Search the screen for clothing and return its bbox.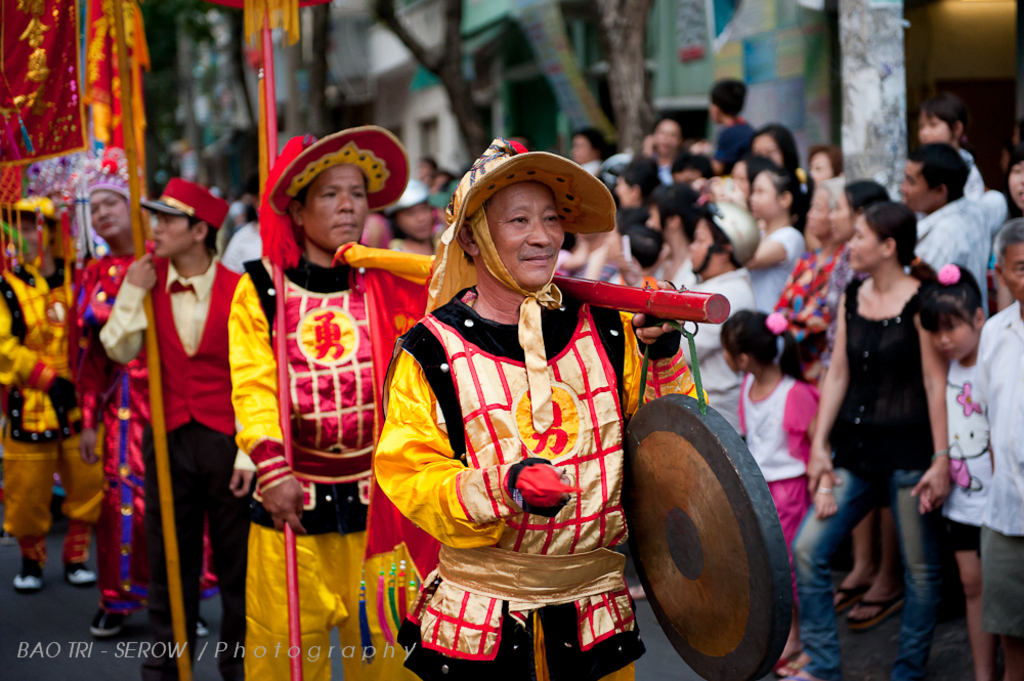
Found: select_region(932, 353, 994, 561).
